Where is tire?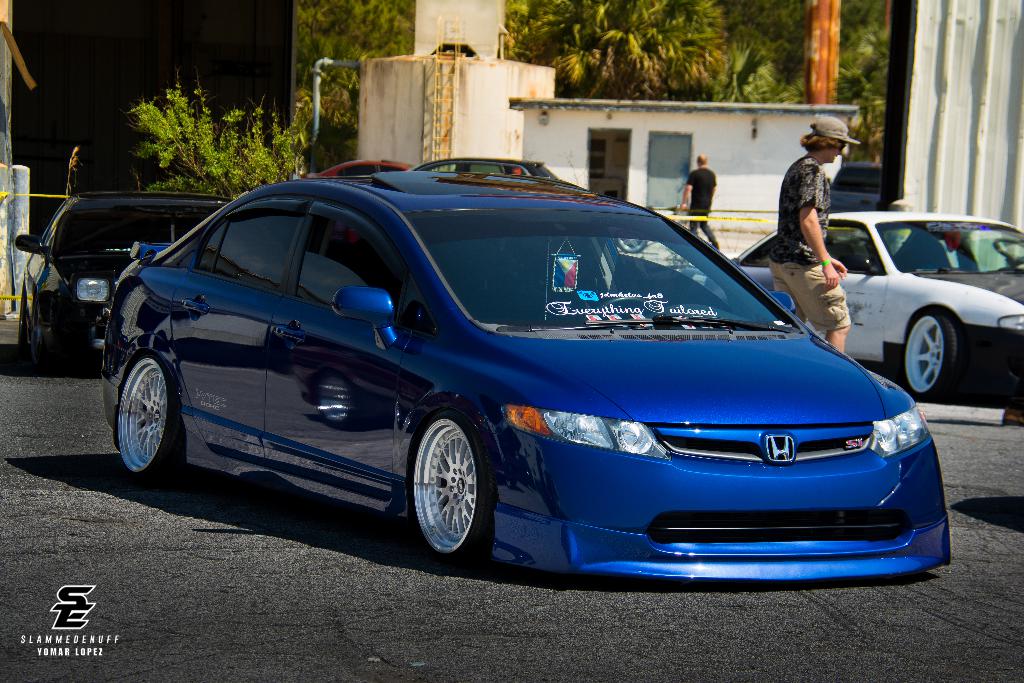
<region>113, 354, 178, 481</region>.
